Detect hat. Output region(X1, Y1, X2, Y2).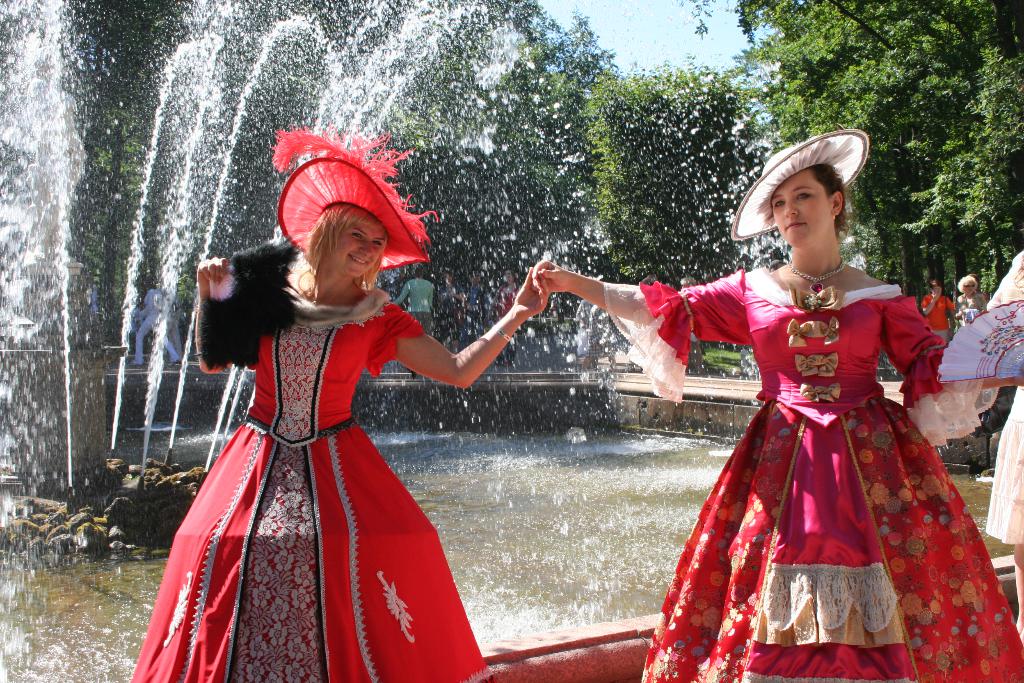
region(265, 119, 440, 273).
